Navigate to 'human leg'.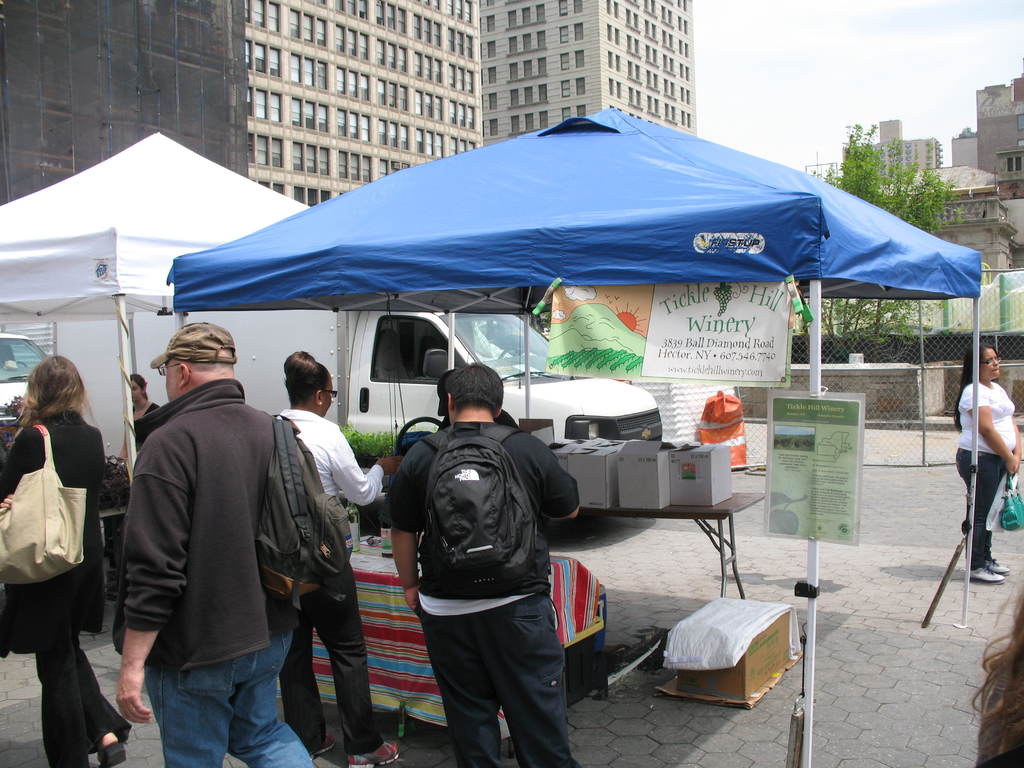
Navigation target: (x1=499, y1=596, x2=572, y2=764).
